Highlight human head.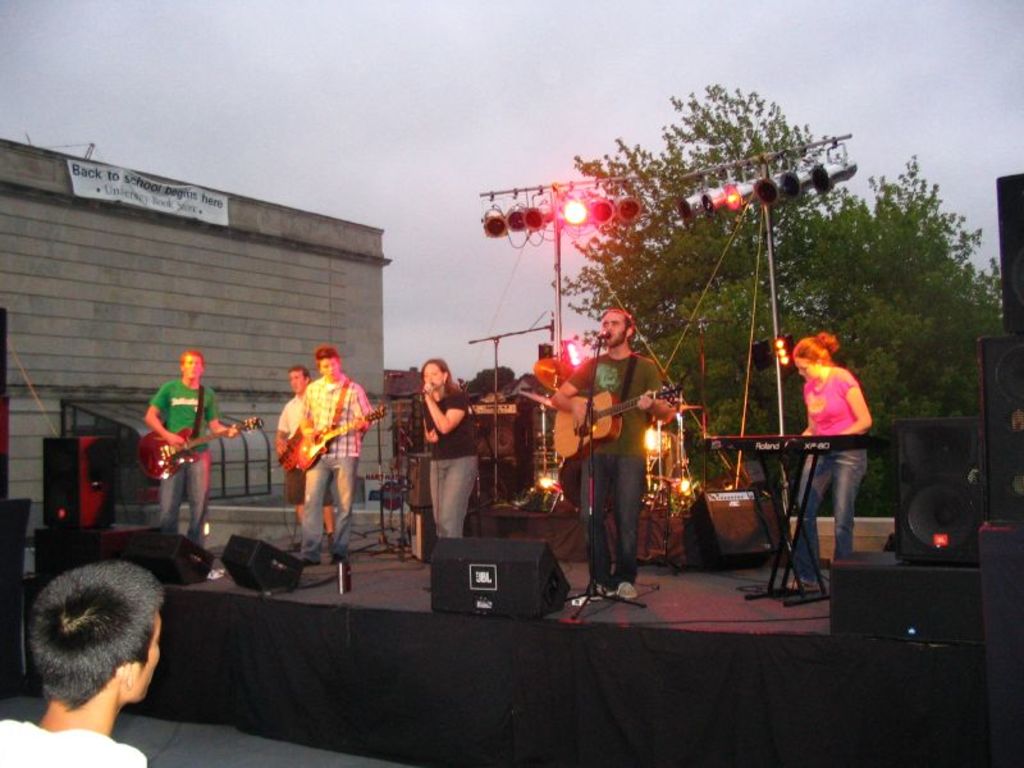
Highlighted region: detection(602, 307, 634, 343).
